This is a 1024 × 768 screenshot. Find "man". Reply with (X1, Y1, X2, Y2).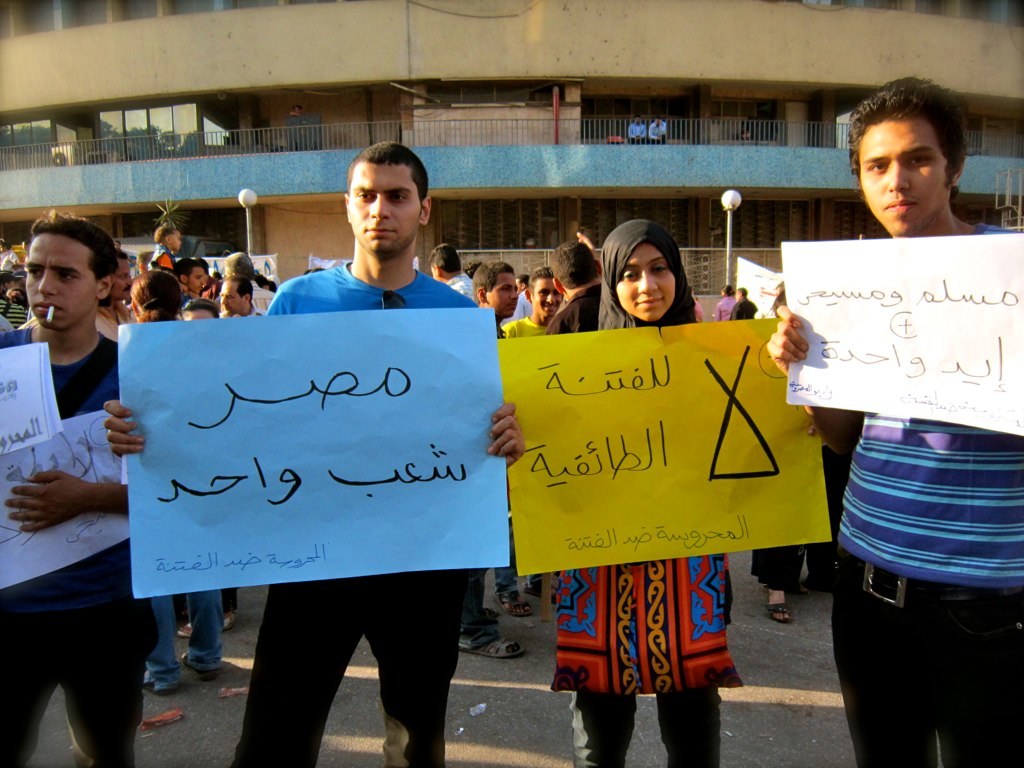
(7, 195, 177, 748).
